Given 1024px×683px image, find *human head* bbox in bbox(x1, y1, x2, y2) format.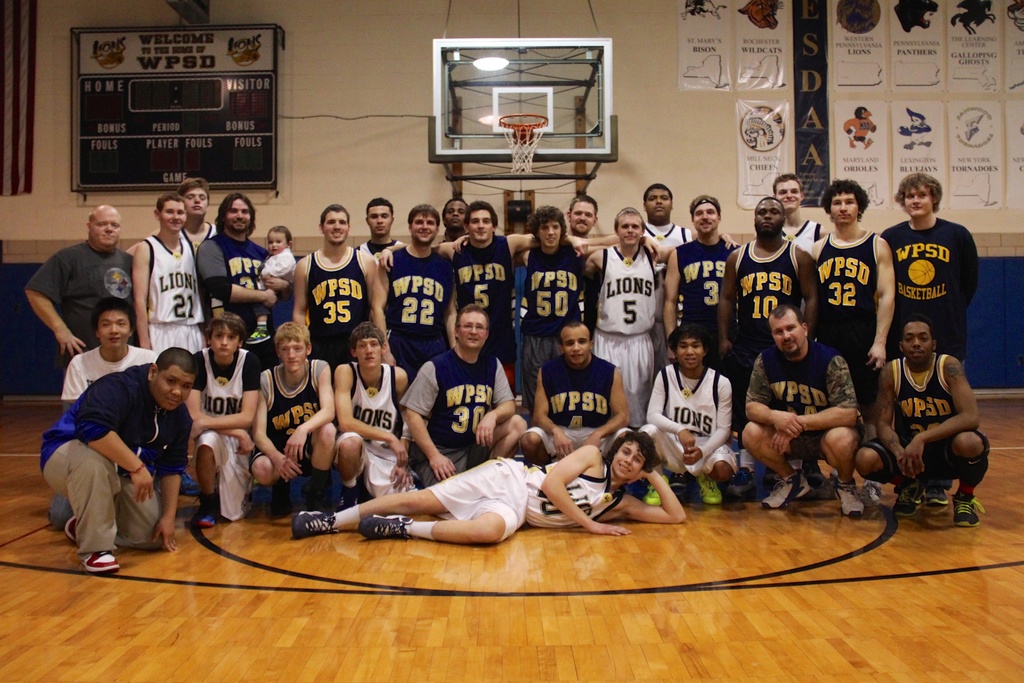
bbox(564, 195, 598, 238).
